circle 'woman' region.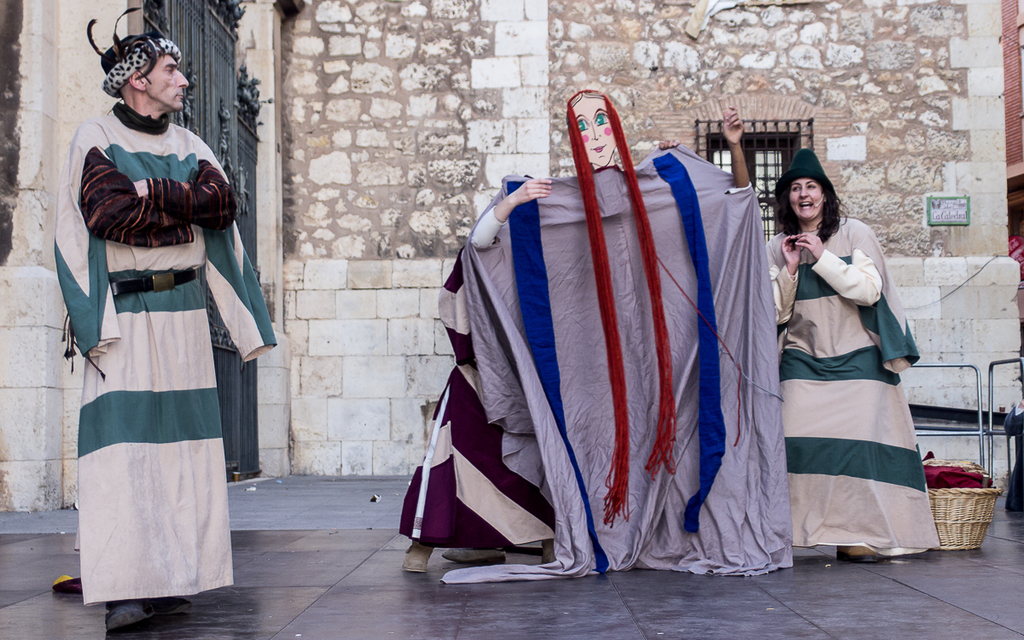
Region: pyautogui.locateOnScreen(760, 143, 940, 563).
